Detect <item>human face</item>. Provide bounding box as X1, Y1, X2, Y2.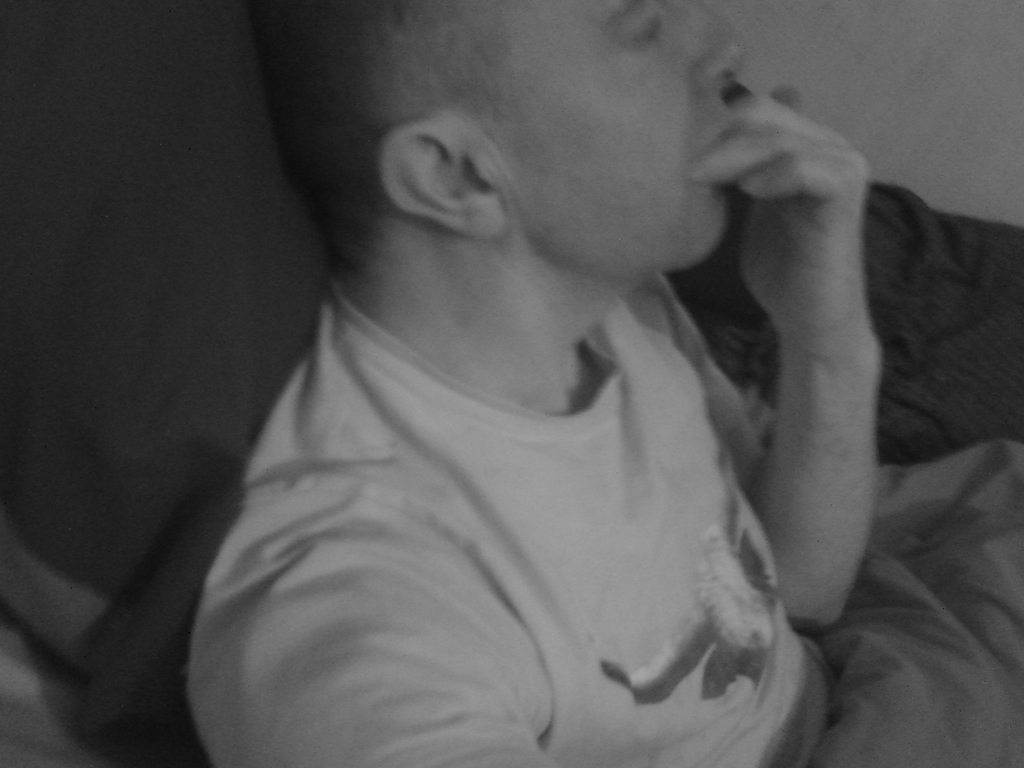
479, 0, 755, 284.
